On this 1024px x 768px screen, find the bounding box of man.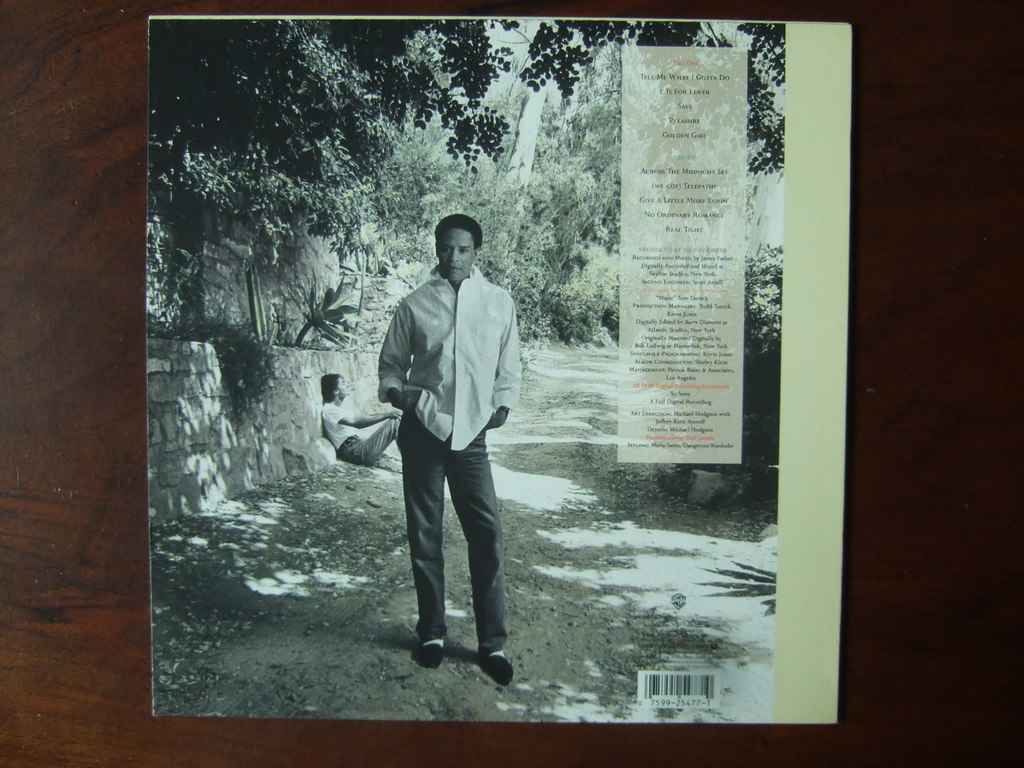
Bounding box: l=375, t=211, r=524, b=700.
